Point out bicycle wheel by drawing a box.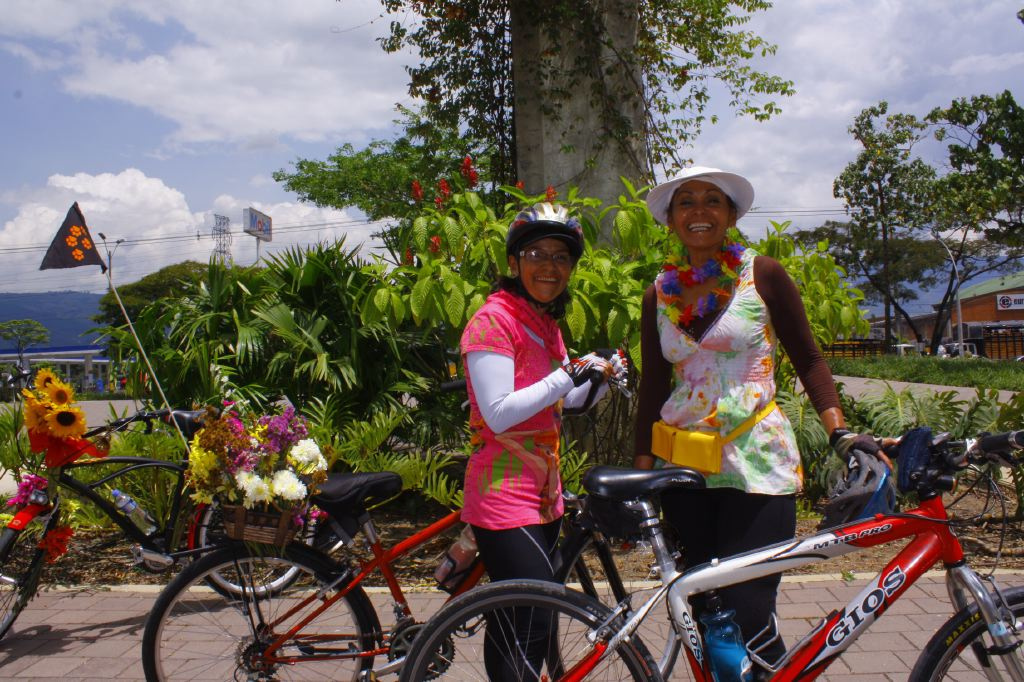
bbox=[168, 561, 372, 674].
